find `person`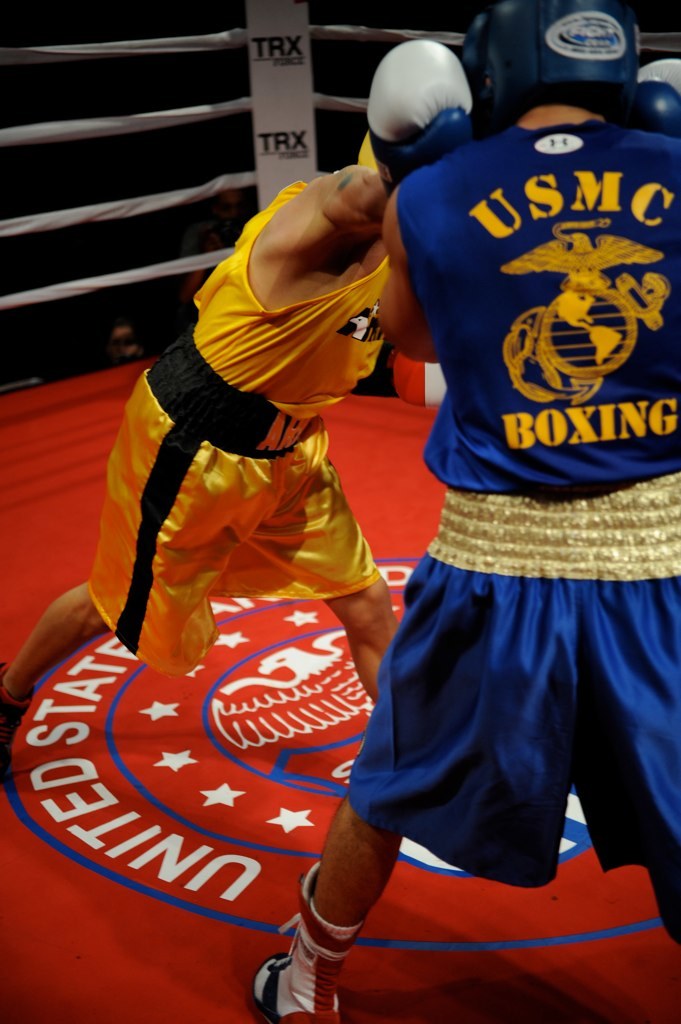
select_region(0, 41, 491, 767)
